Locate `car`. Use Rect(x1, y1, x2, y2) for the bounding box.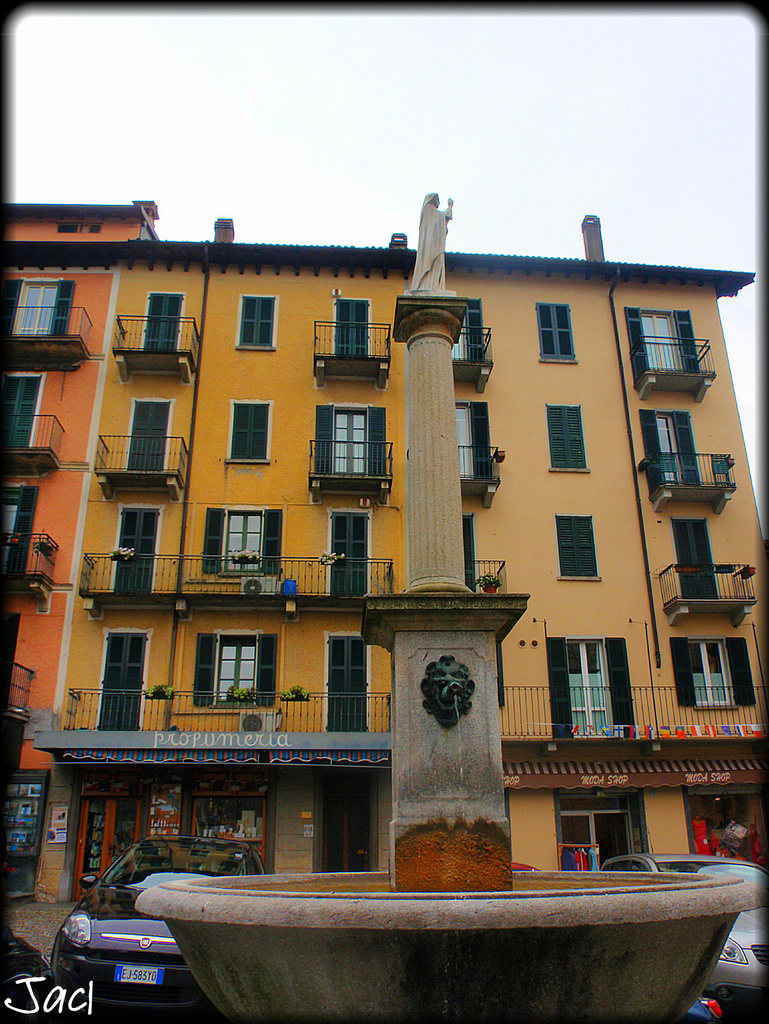
Rect(599, 833, 768, 1023).
